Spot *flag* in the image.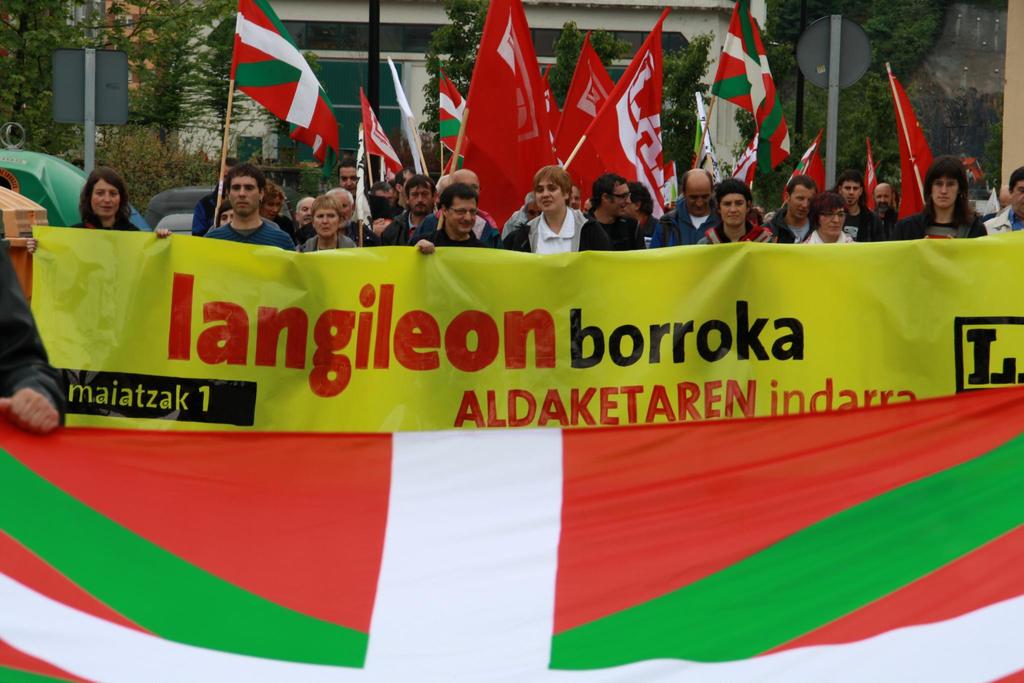
*flag* found at 360 84 404 190.
